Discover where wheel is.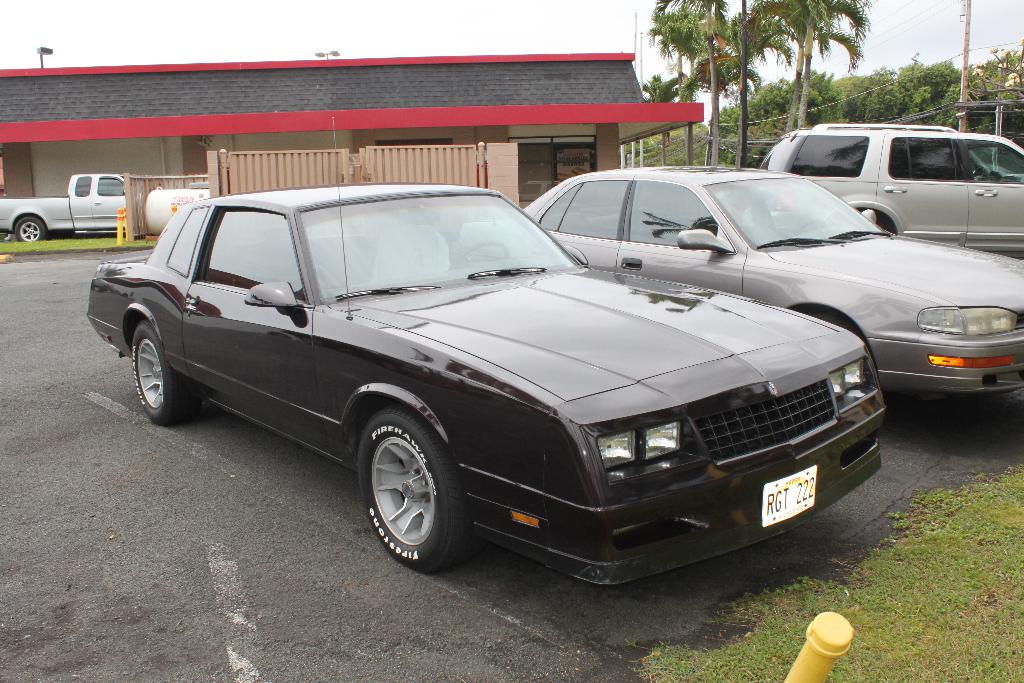
Discovered at 458:240:508:263.
